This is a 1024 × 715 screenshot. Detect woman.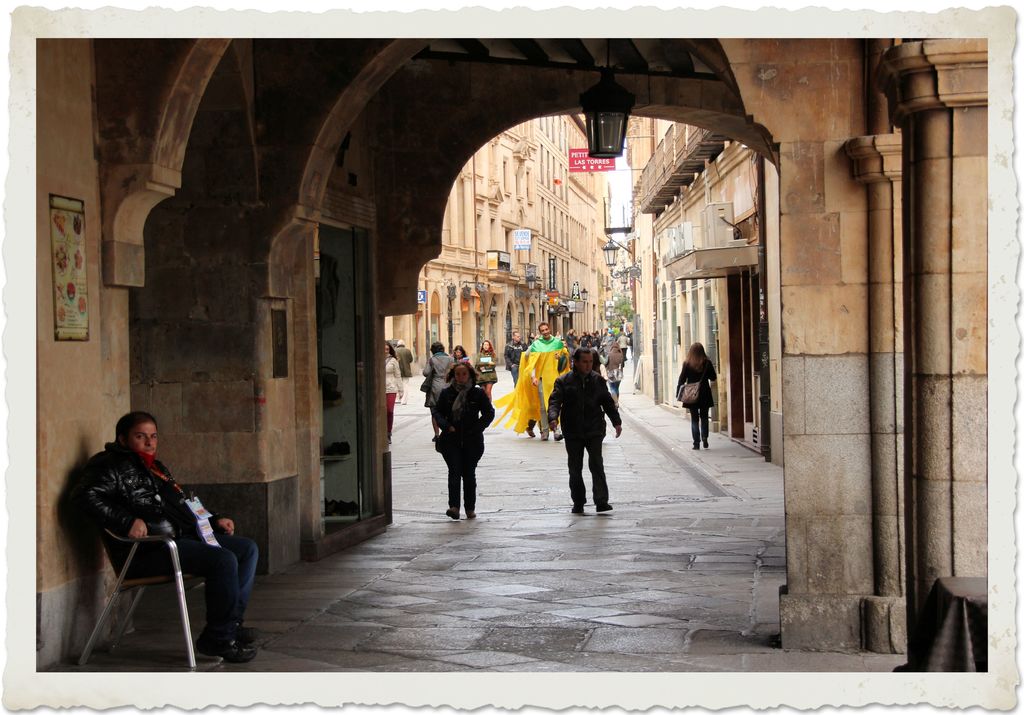
[434, 360, 494, 527].
